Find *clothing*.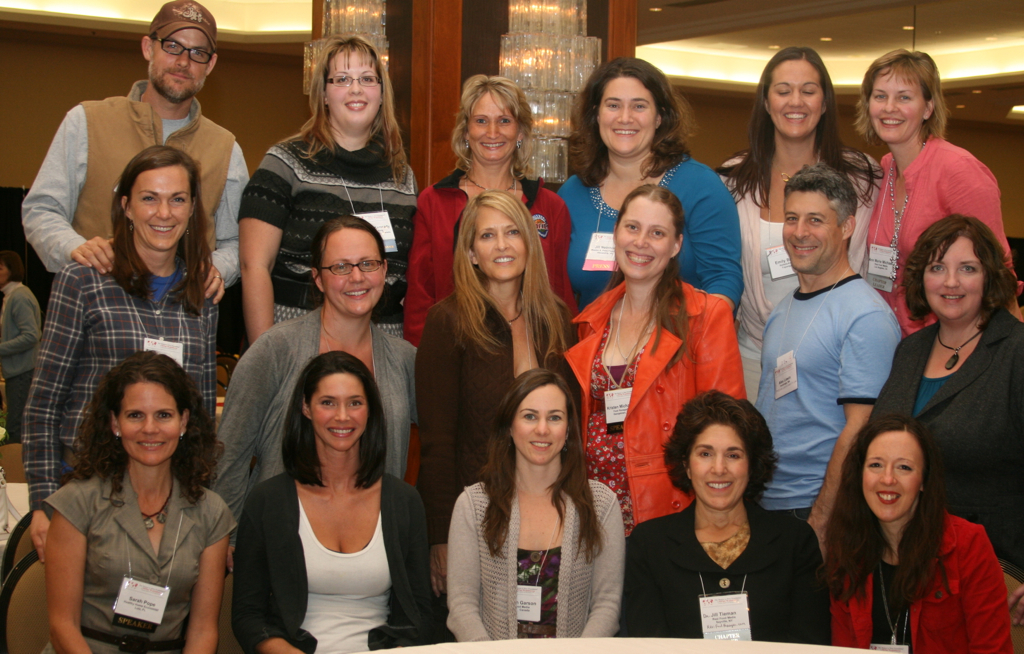
754:271:903:520.
